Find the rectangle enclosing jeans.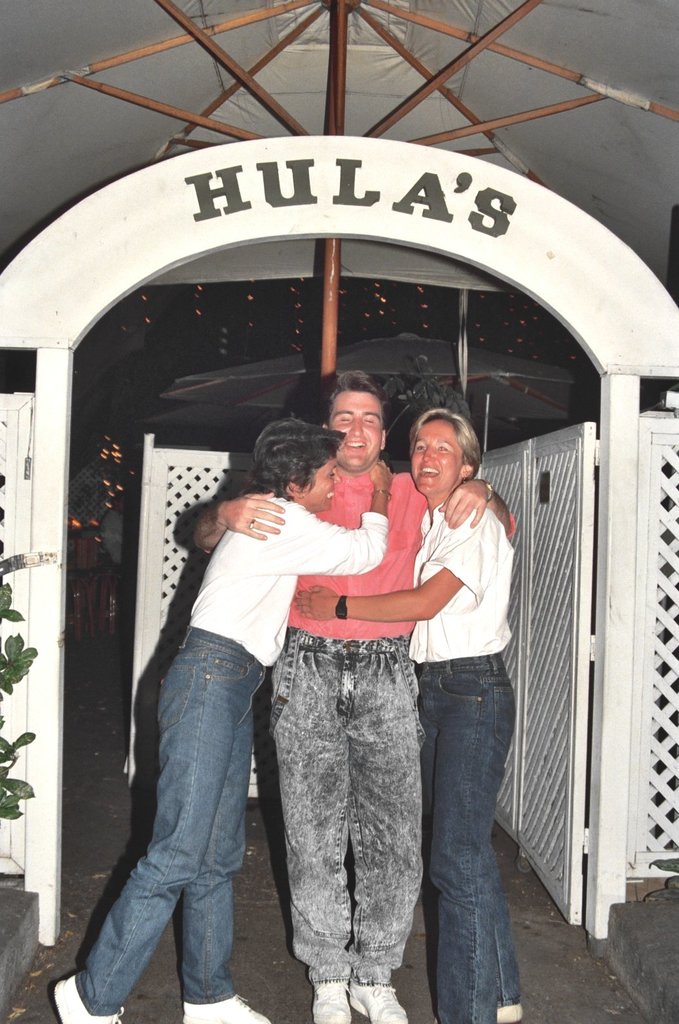
bbox=[254, 622, 420, 986].
